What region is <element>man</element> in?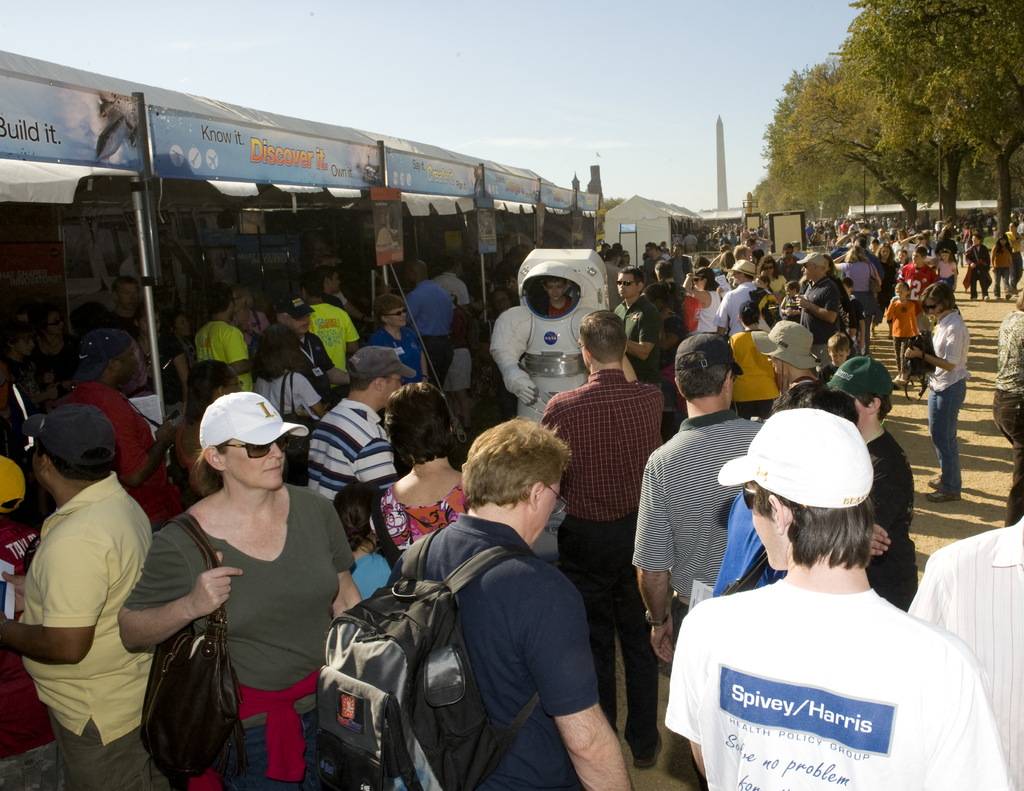
{"left": 198, "top": 279, "right": 253, "bottom": 392}.
